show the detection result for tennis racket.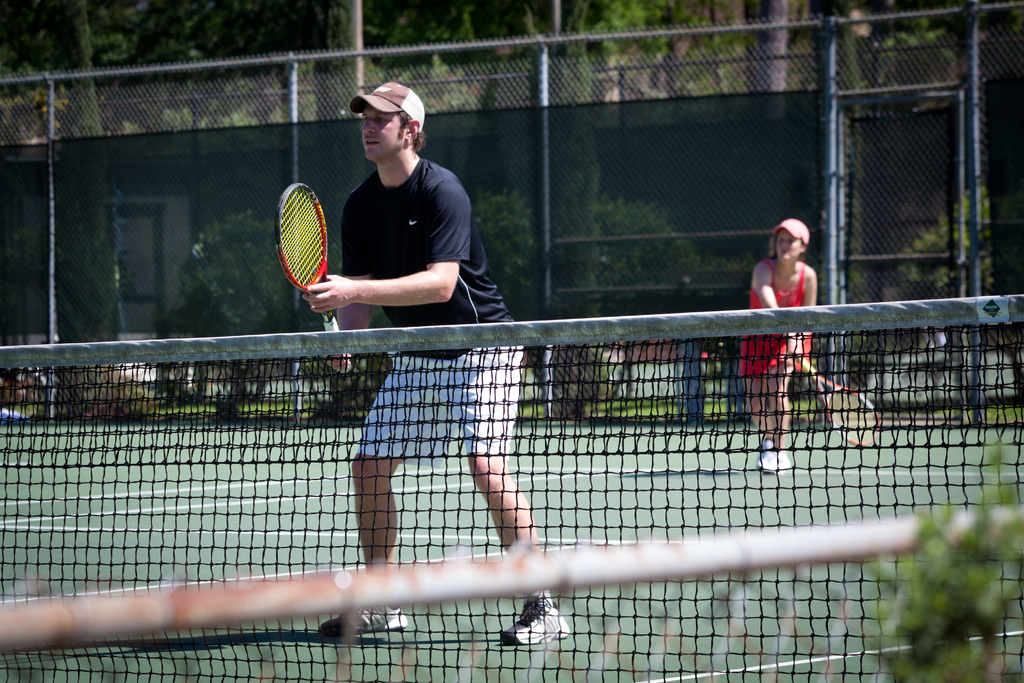
region(271, 180, 353, 374).
